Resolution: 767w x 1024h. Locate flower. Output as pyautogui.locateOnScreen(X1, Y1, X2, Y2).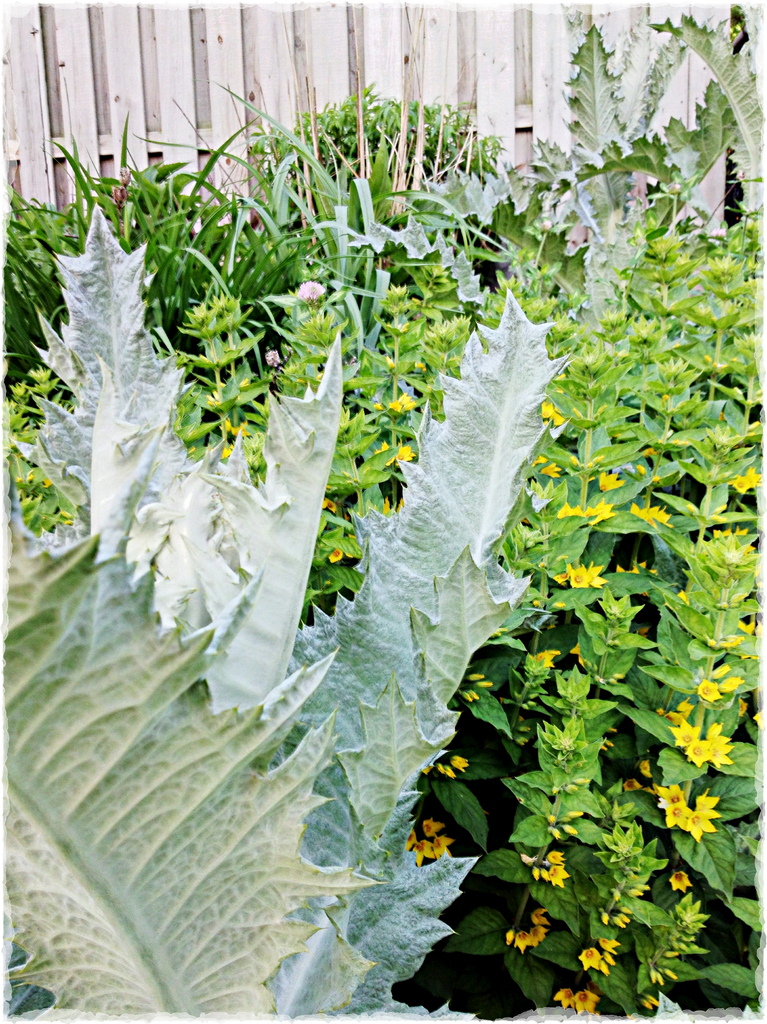
pyautogui.locateOnScreen(651, 779, 686, 812).
